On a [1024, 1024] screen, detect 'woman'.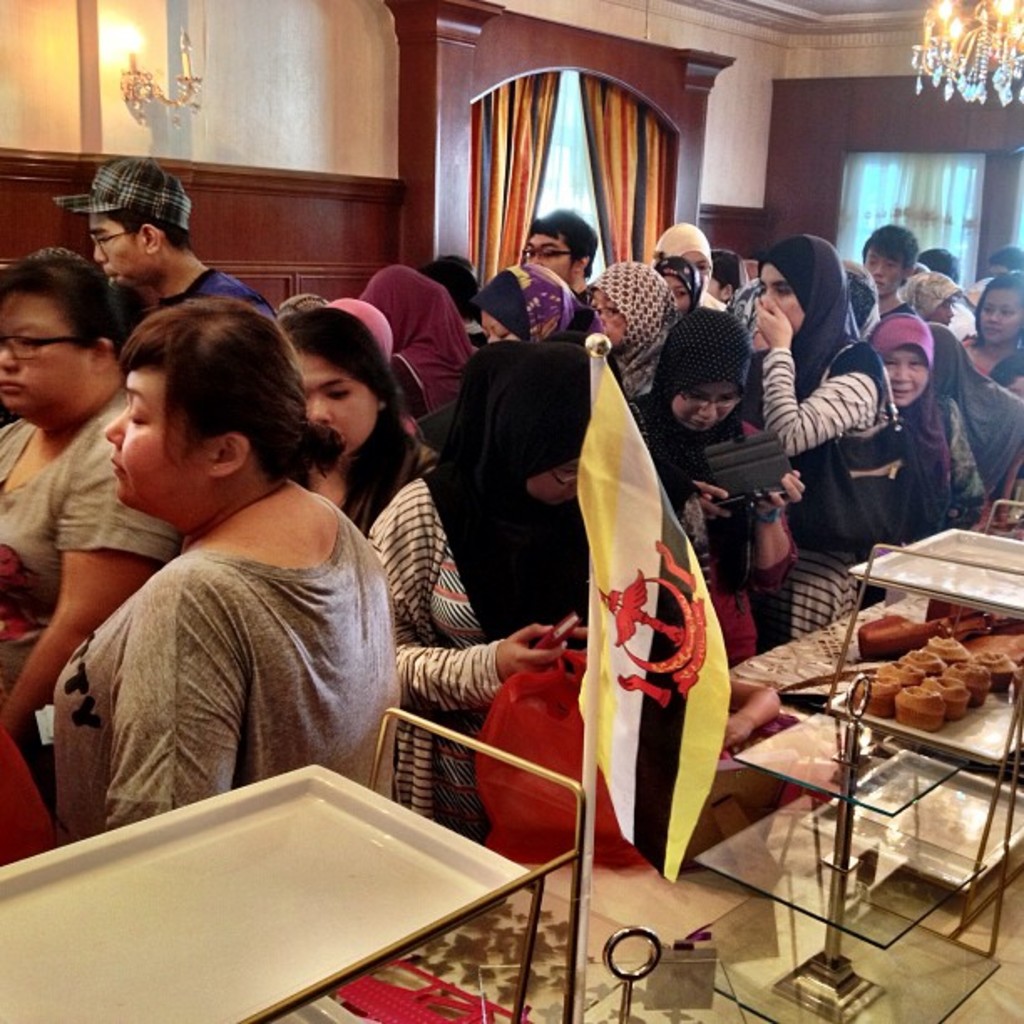
{"left": 733, "top": 231, "right": 912, "bottom": 641}.
